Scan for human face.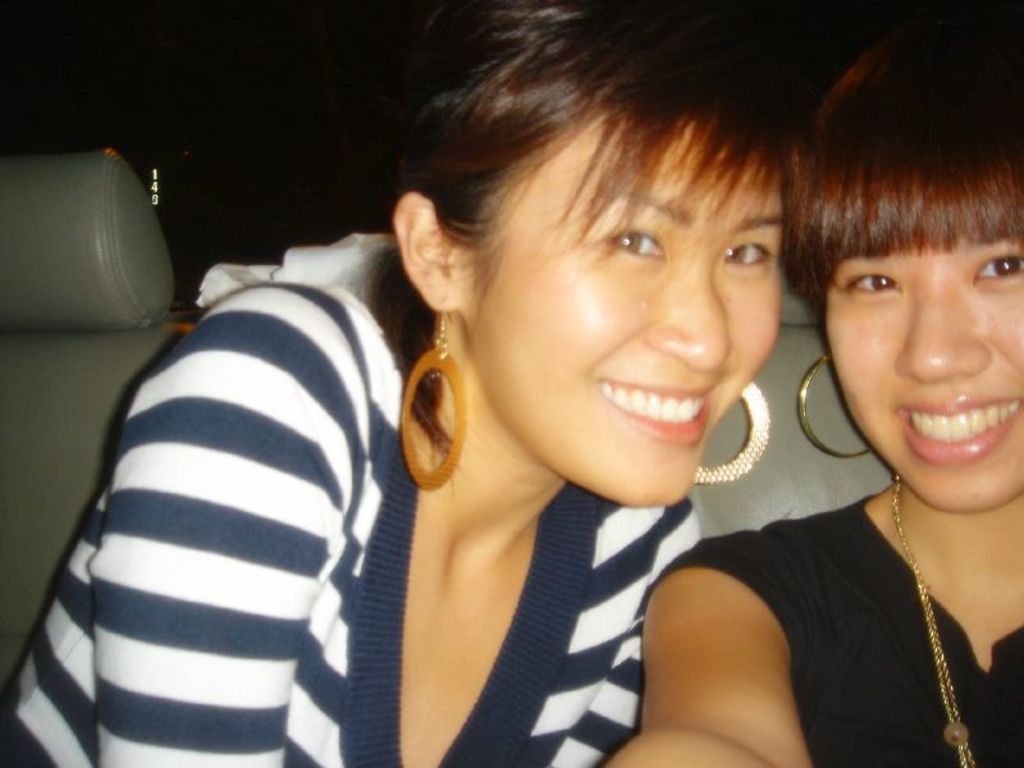
Scan result: region(827, 242, 1023, 517).
